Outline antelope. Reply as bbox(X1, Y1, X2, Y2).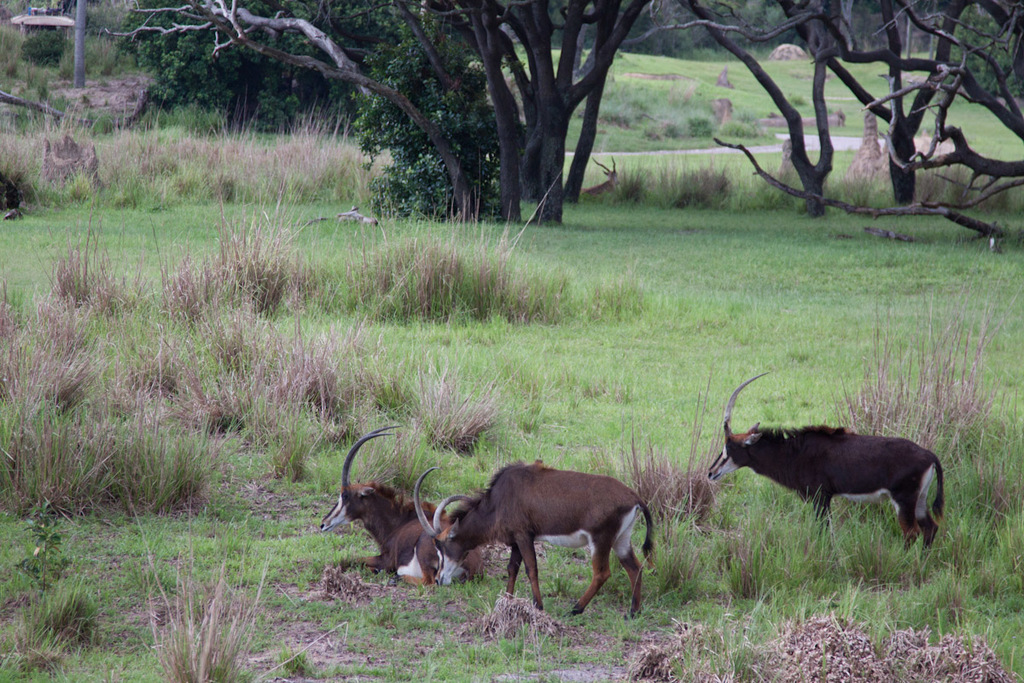
bbox(314, 426, 488, 587).
